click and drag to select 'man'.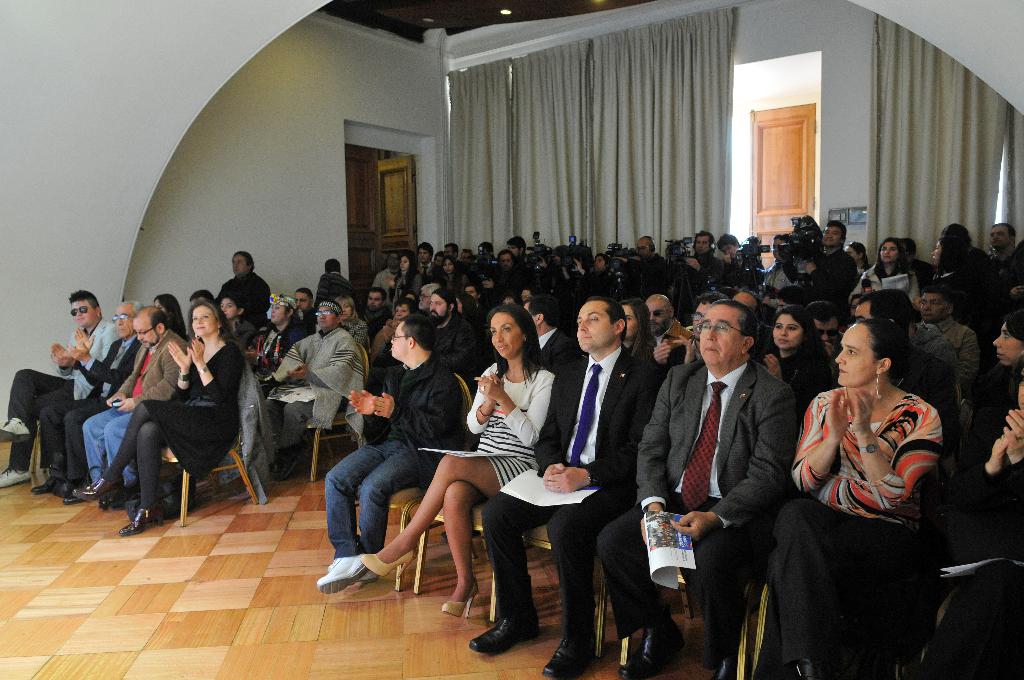
Selection: 311 311 461 590.
